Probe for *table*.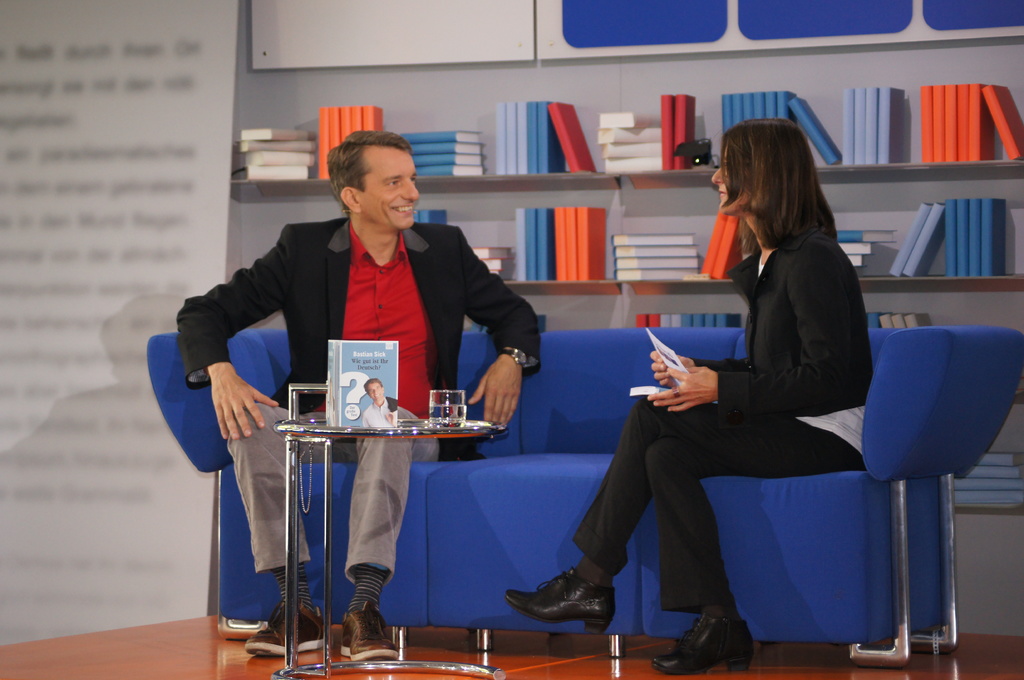
Probe result: l=277, t=417, r=500, b=677.
